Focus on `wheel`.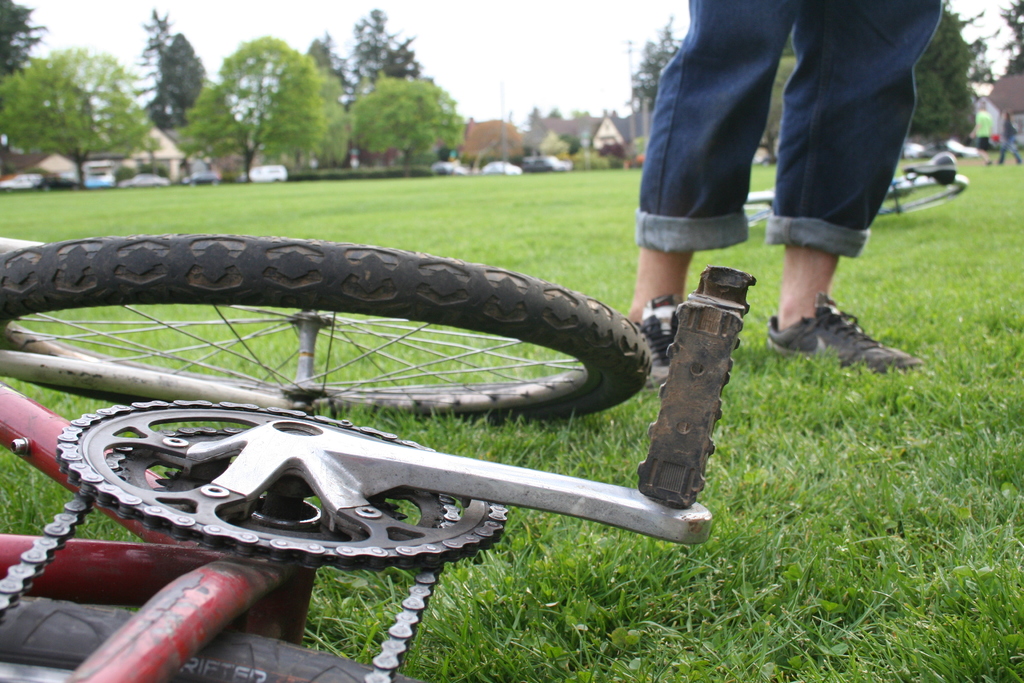
Focused at 0 598 424 682.
